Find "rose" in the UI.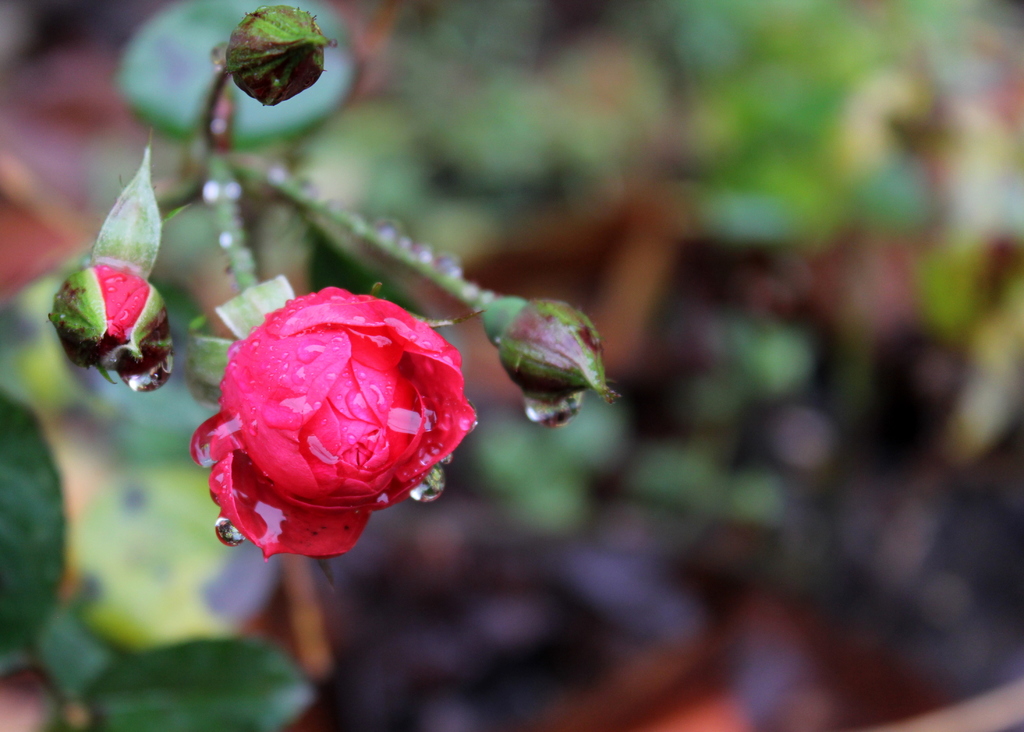
UI element at BBox(46, 265, 173, 383).
